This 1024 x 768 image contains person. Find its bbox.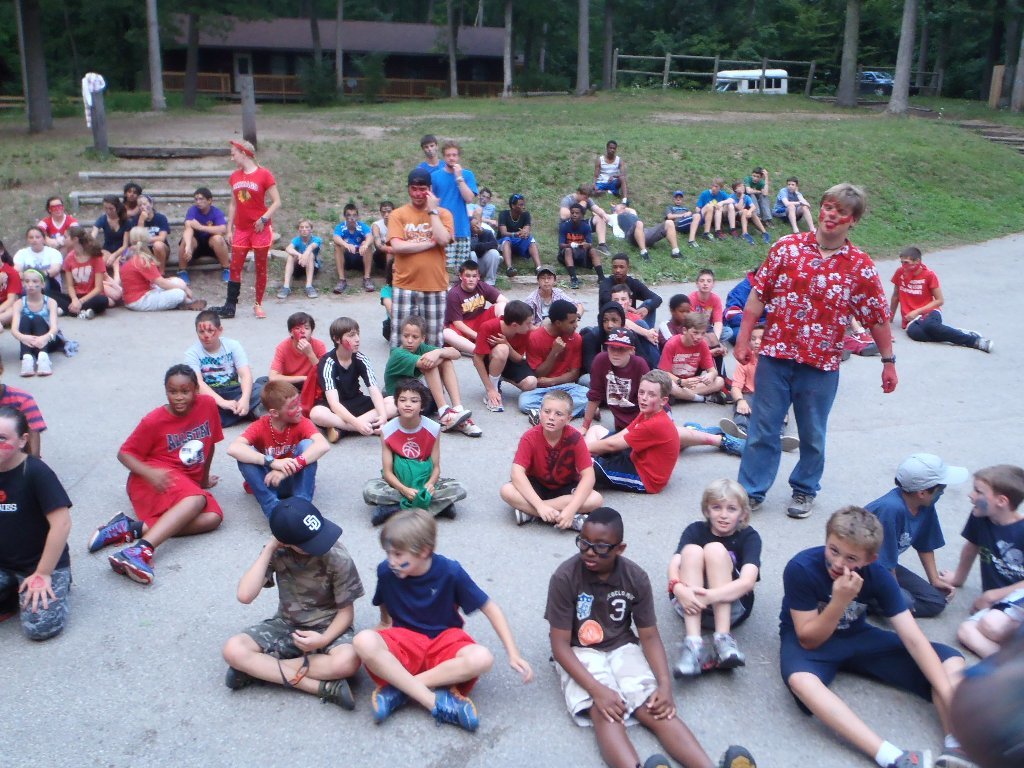
(345, 505, 533, 729).
